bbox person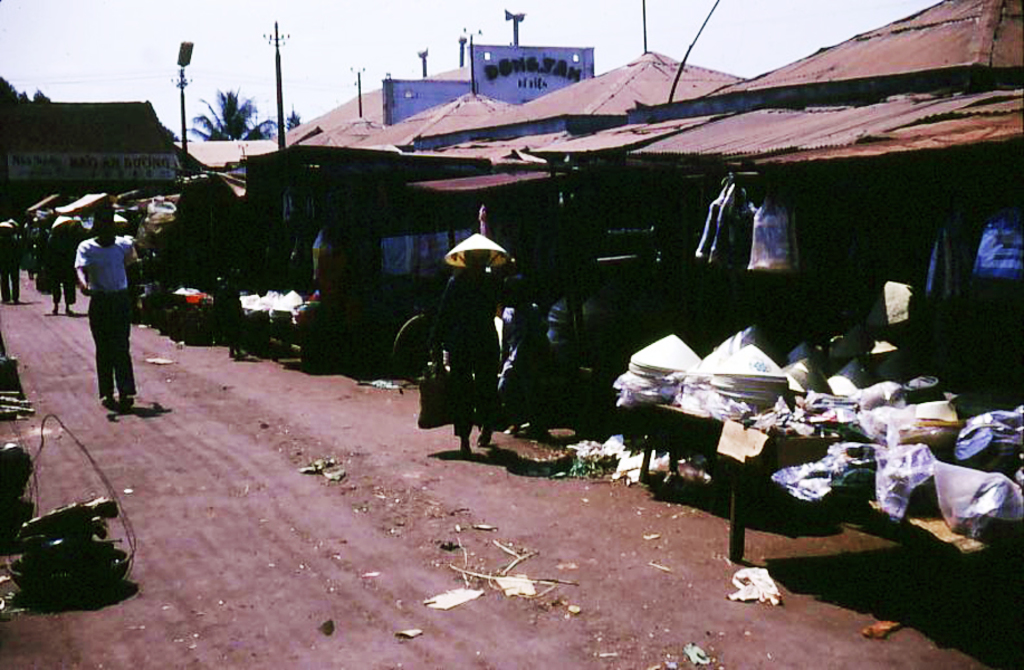
(left=0, top=220, right=25, bottom=308)
